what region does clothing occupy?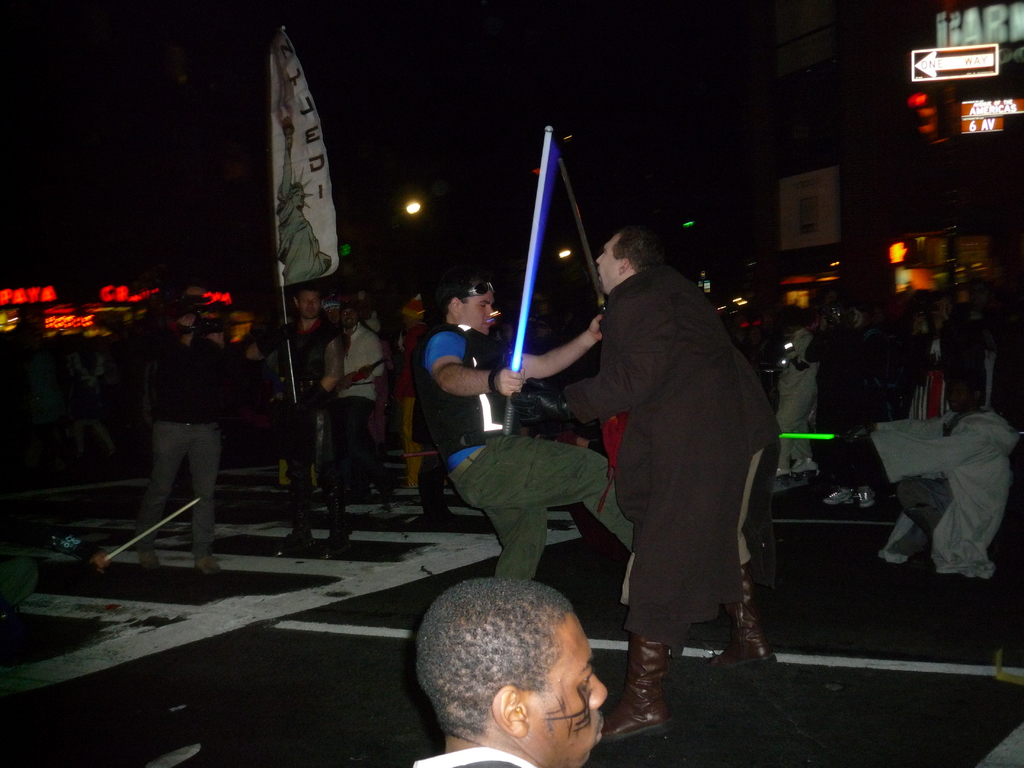
detection(870, 404, 1020, 584).
